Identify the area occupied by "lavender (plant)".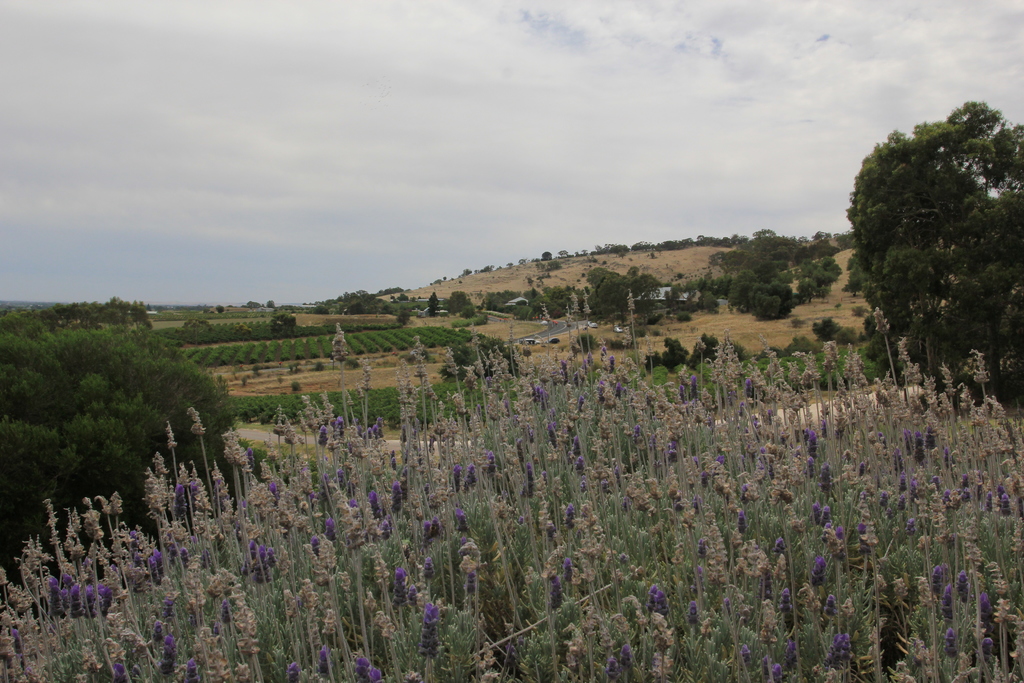
Area: (47,573,63,614).
